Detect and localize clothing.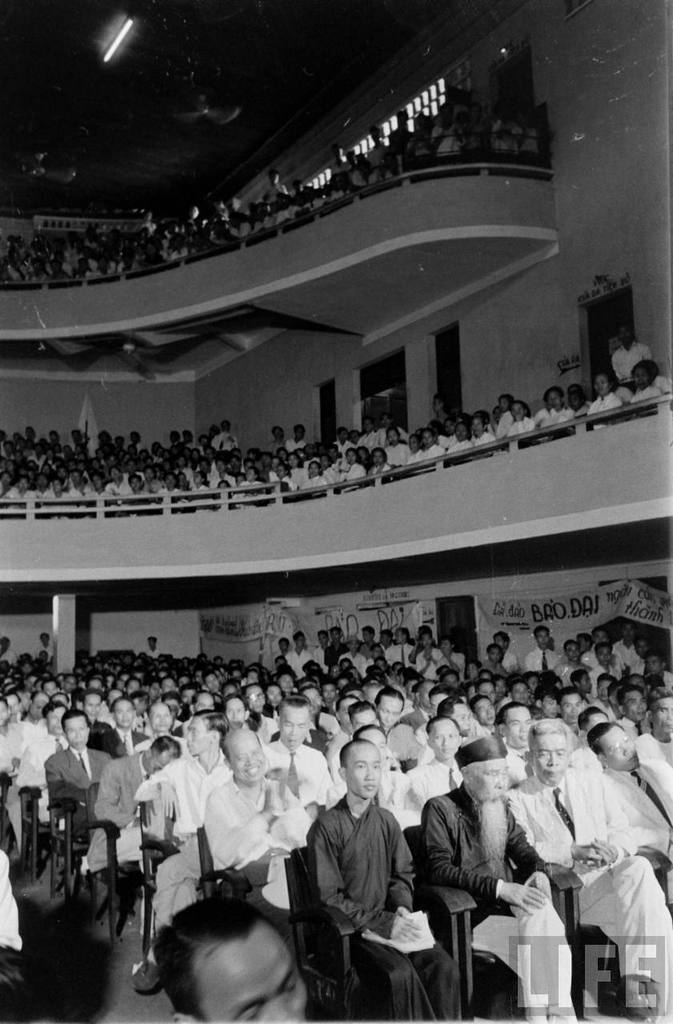
Localized at 415/758/468/823.
